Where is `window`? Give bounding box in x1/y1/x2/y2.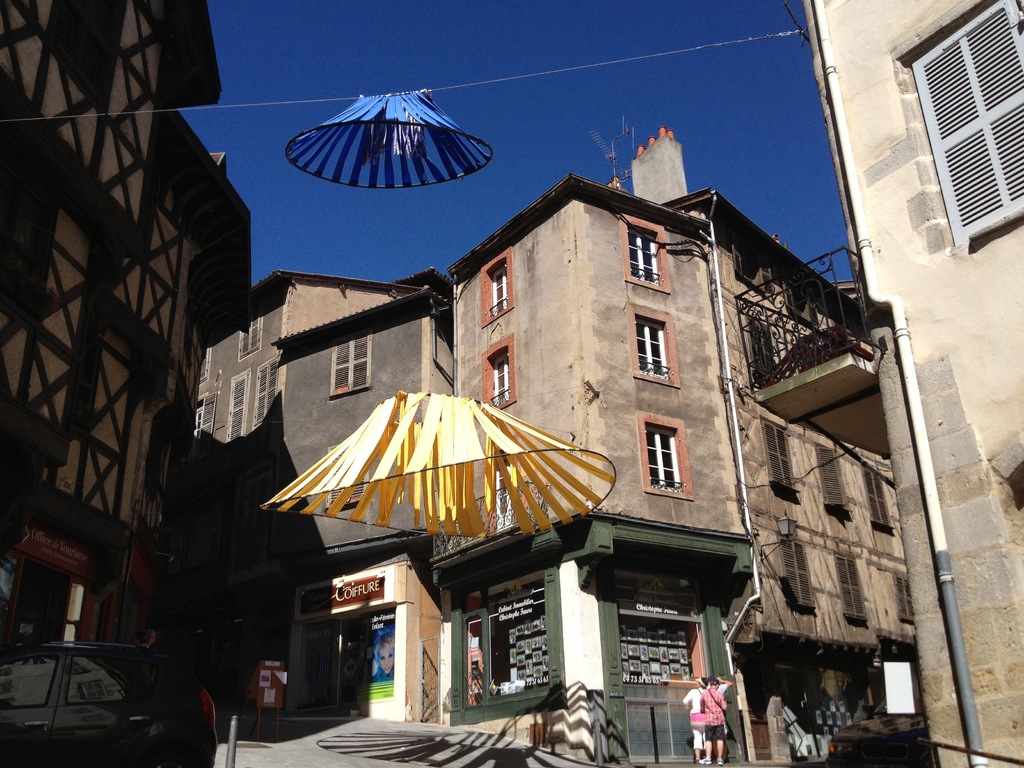
728/230/774/301.
